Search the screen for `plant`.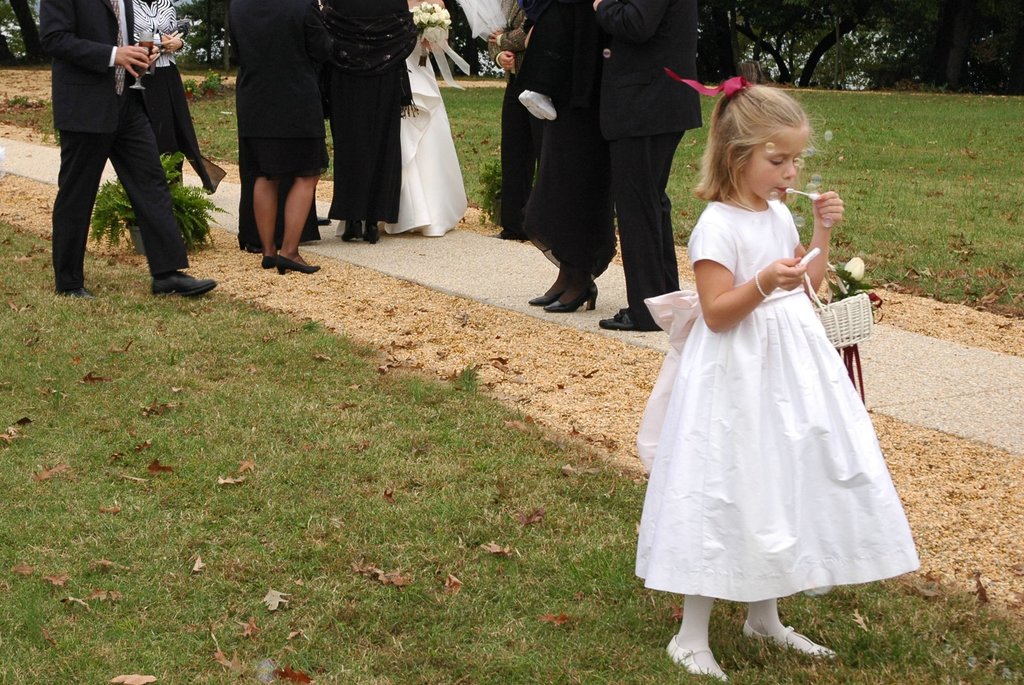
Found at box=[166, 0, 252, 70].
